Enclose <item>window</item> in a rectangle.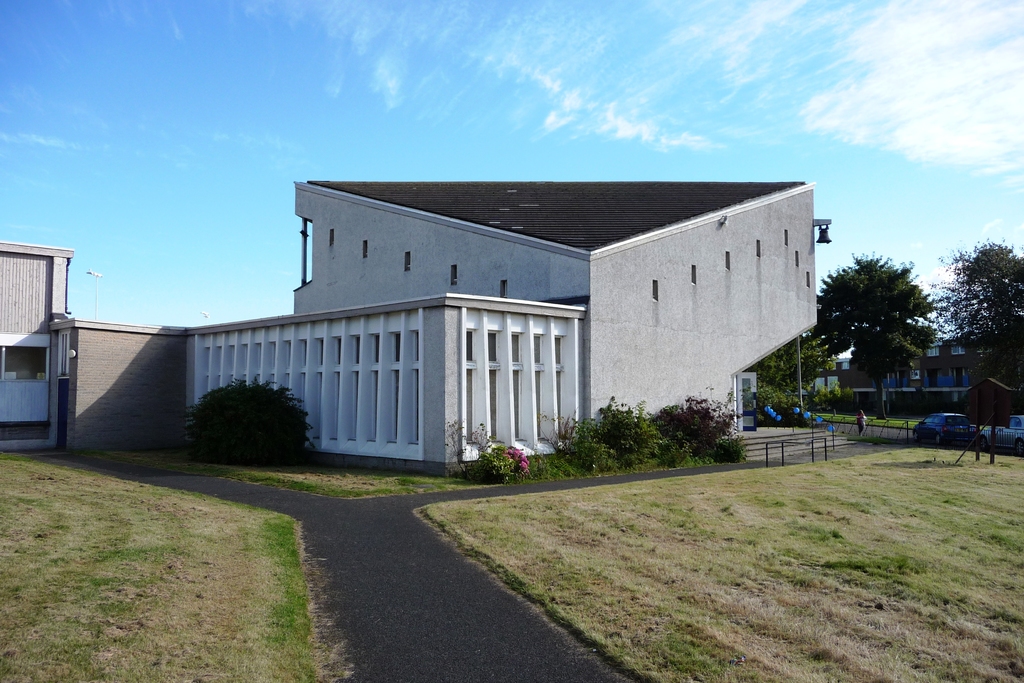
pyautogui.locateOnScreen(488, 367, 500, 438).
